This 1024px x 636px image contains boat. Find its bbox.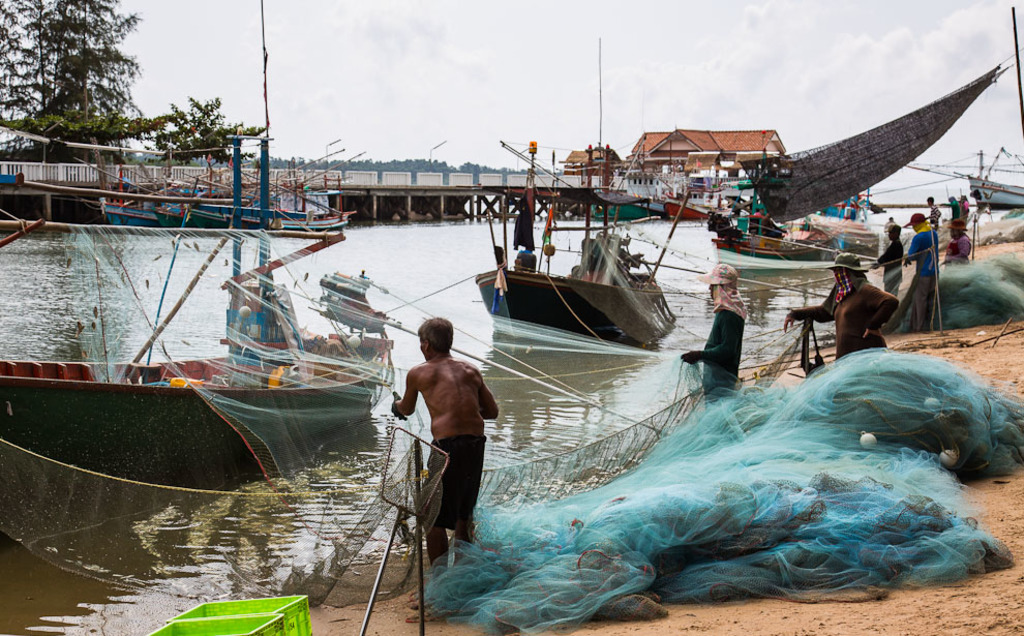
locate(101, 201, 163, 229).
